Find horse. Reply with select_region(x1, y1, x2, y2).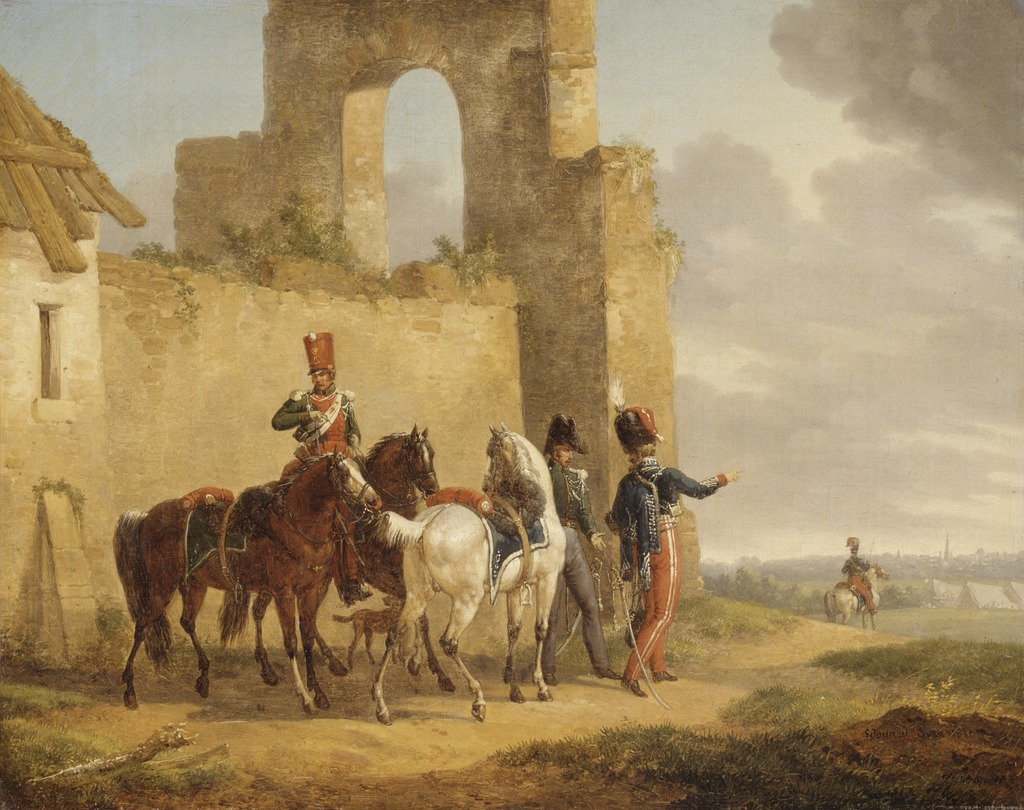
select_region(112, 441, 389, 725).
